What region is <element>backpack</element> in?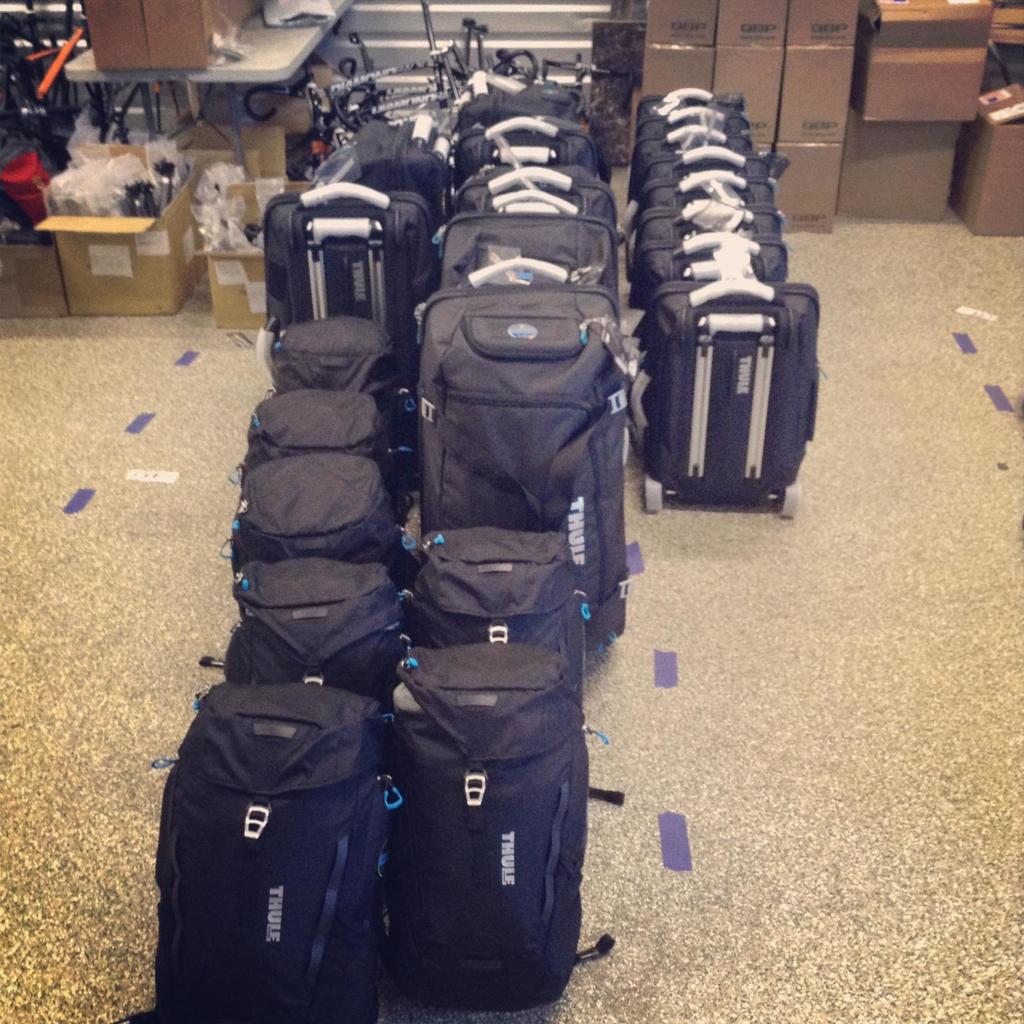
pyautogui.locateOnScreen(266, 309, 397, 403).
